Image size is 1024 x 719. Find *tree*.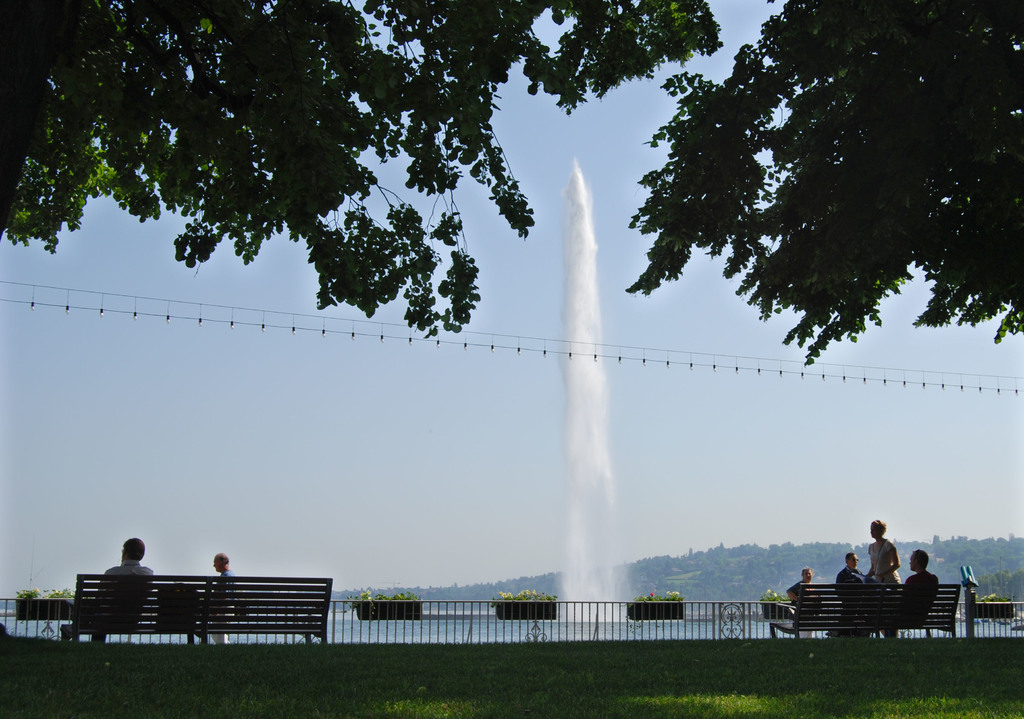
0:0:1023:380.
